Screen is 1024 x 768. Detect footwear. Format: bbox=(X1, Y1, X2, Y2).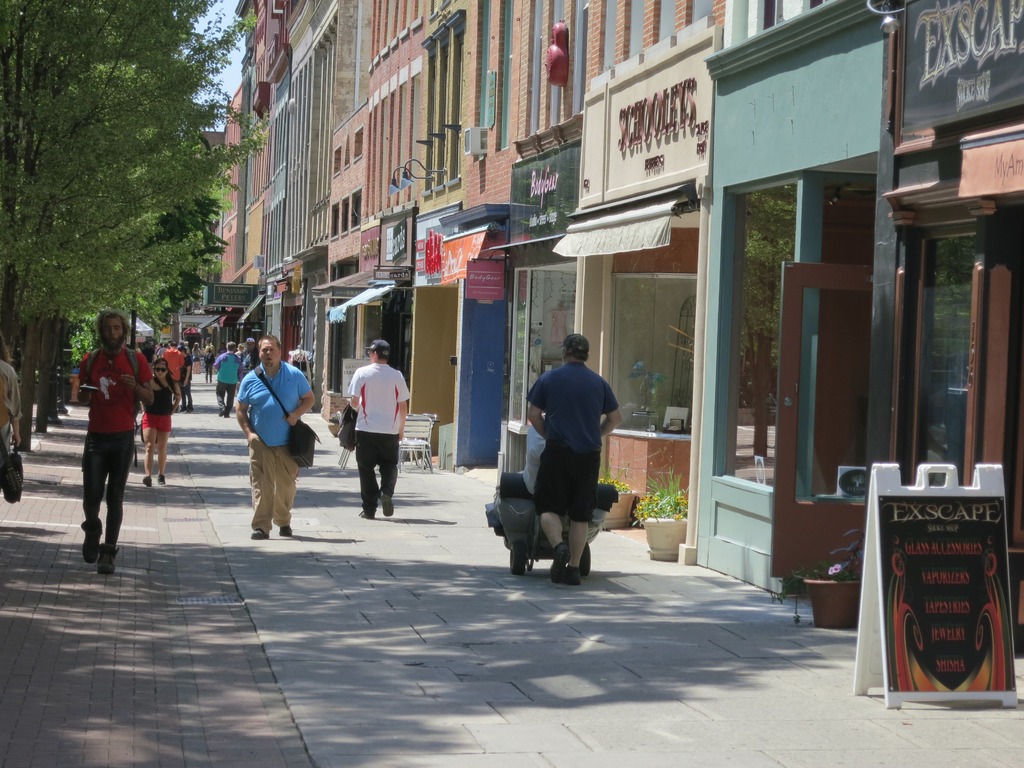
bbox=(157, 477, 163, 487).
